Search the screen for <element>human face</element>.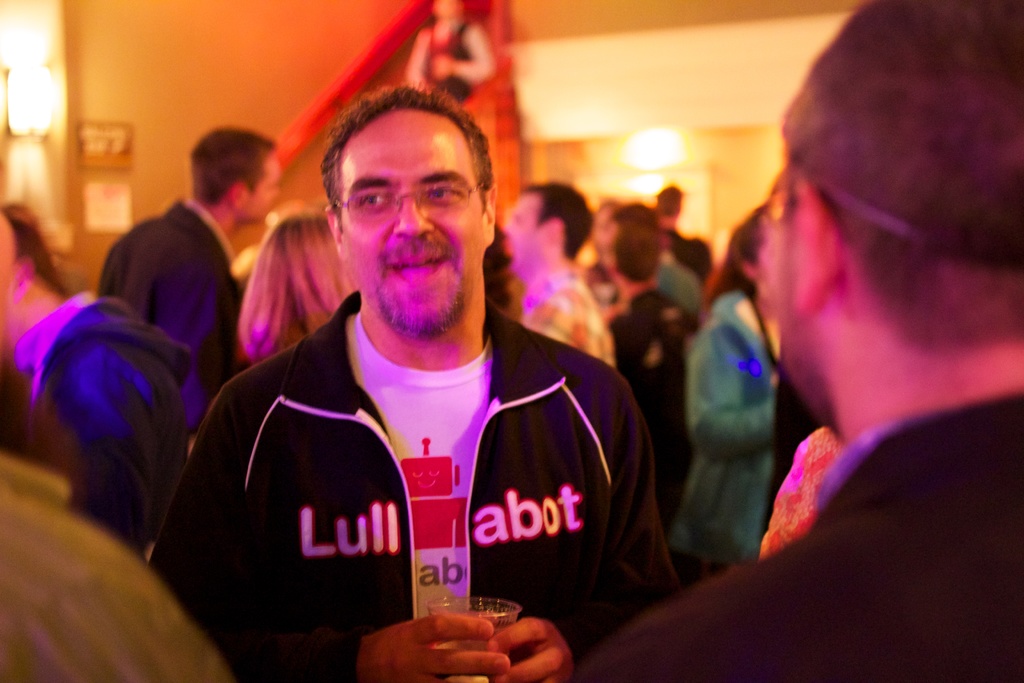
Found at (left=774, top=187, right=803, bottom=379).
